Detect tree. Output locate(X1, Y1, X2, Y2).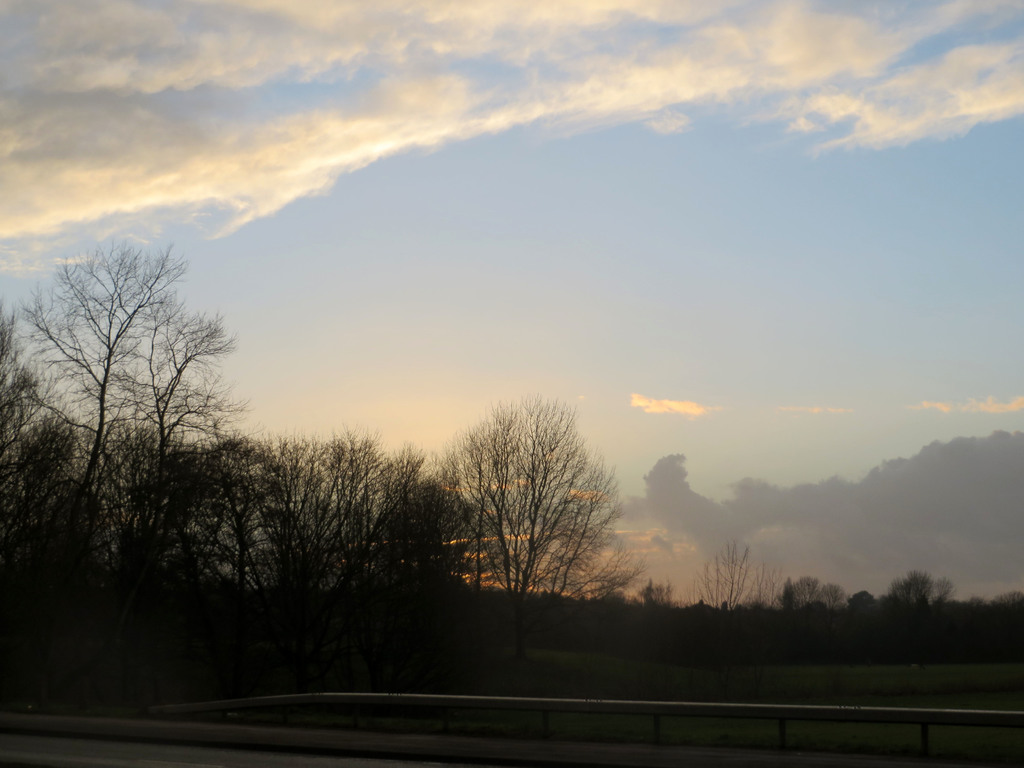
locate(266, 433, 412, 597).
